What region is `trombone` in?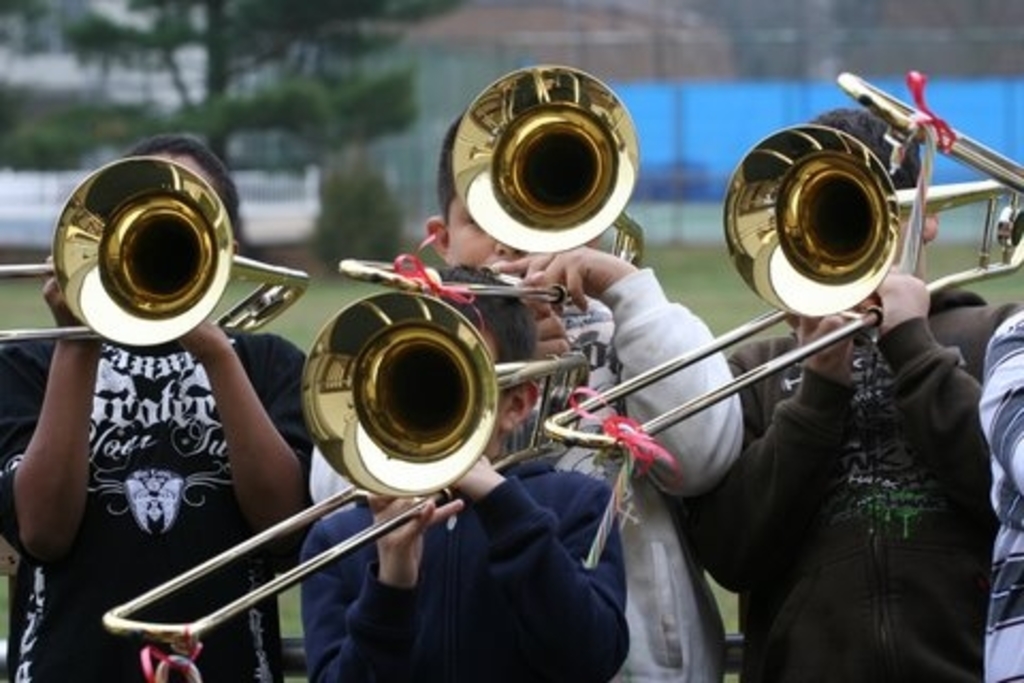
rect(544, 68, 1022, 455).
